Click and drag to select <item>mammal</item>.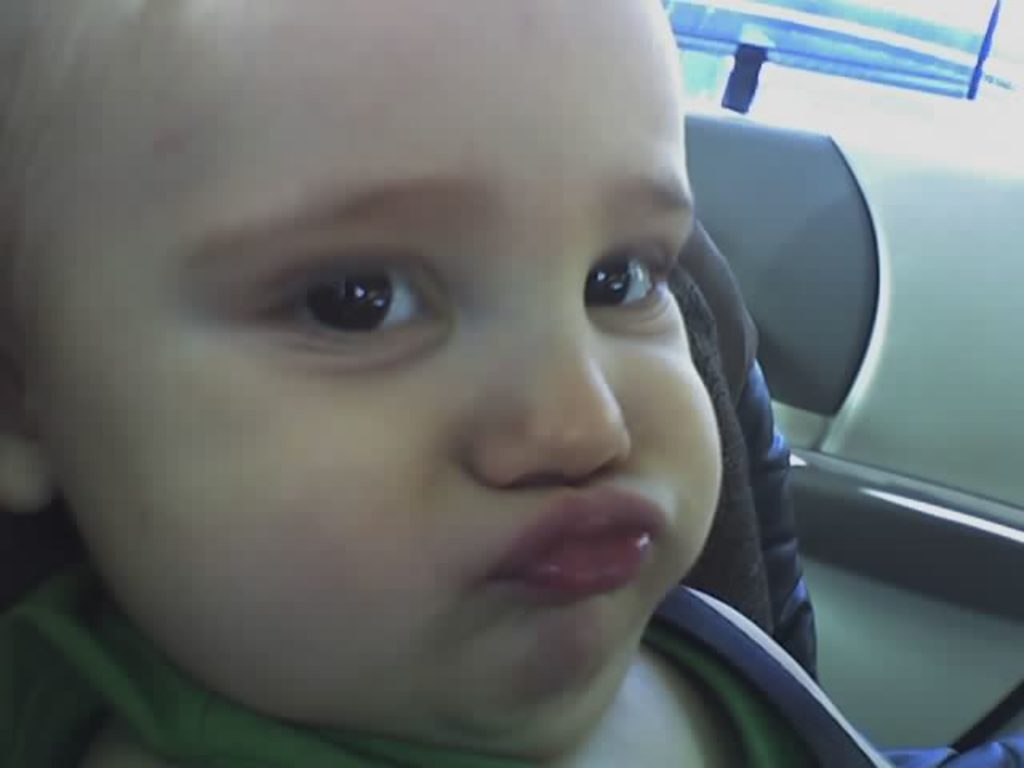
Selection: x1=0 y1=0 x2=1022 y2=766.
